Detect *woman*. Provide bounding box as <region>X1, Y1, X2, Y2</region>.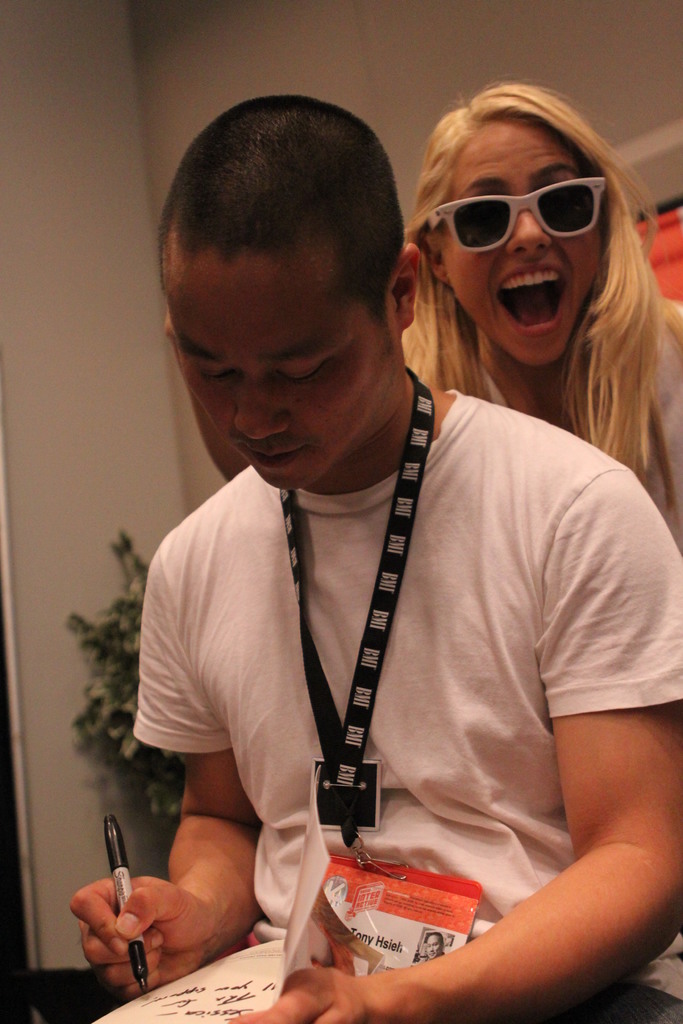
<region>400, 70, 681, 1023</region>.
